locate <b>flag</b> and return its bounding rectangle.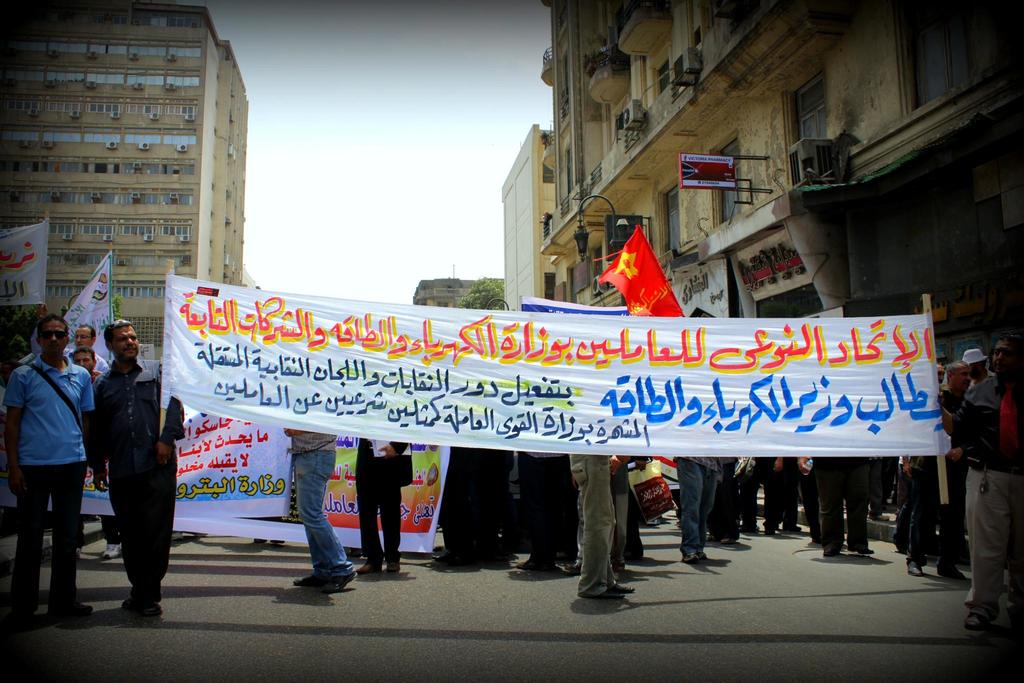
l=0, t=221, r=51, b=312.
